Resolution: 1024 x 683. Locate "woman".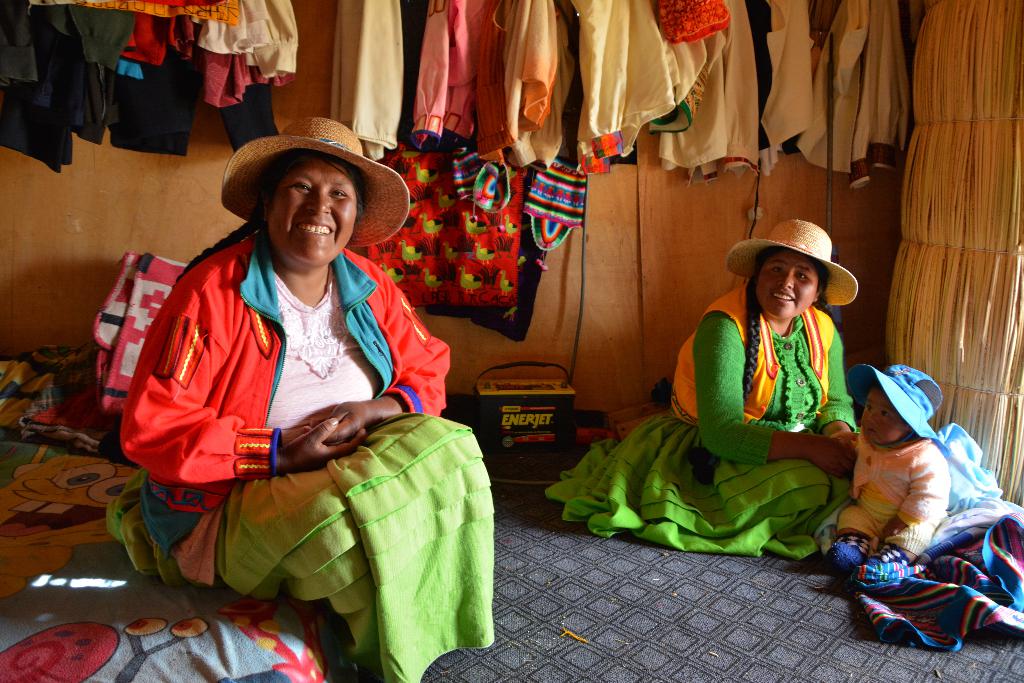
[left=106, top=108, right=468, bottom=653].
